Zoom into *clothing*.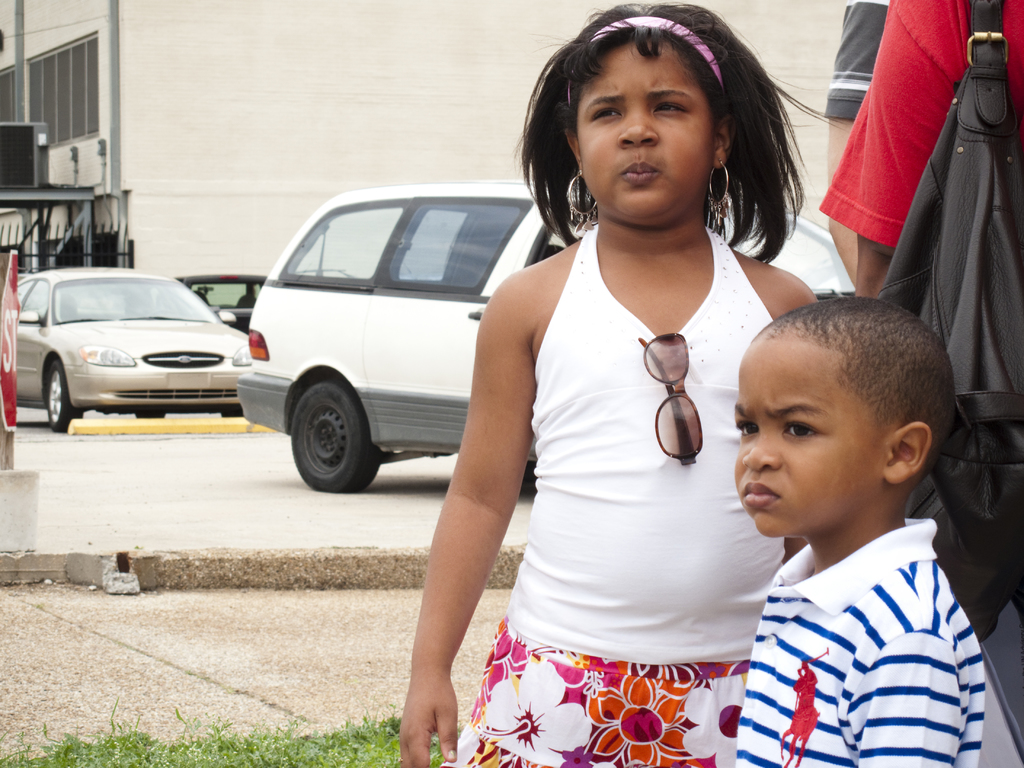
Zoom target: [732,519,986,767].
